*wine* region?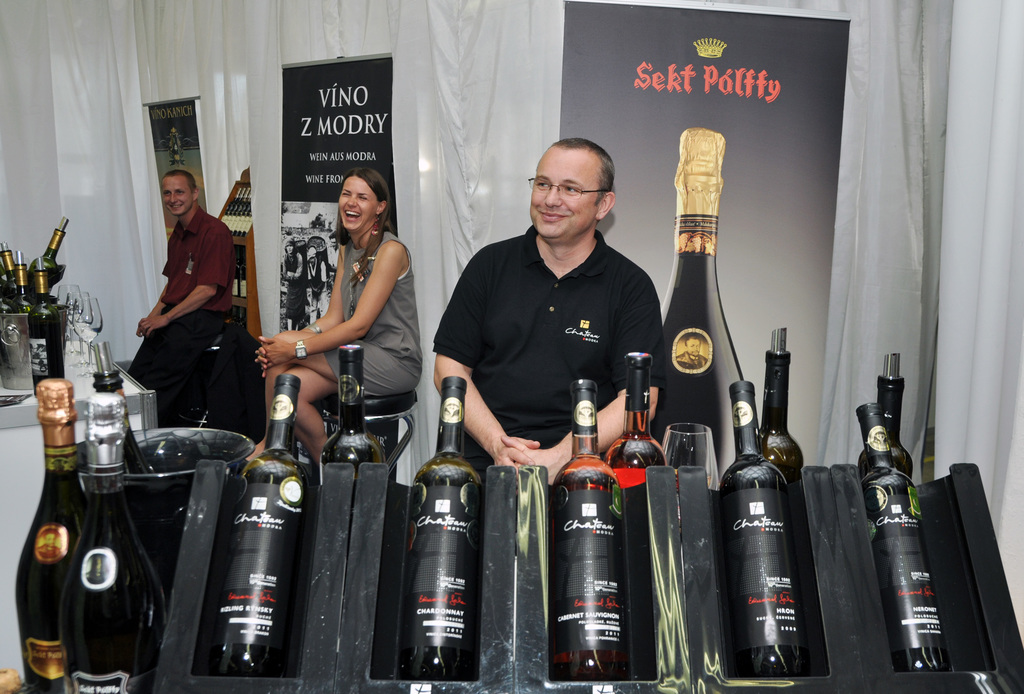
left=404, top=373, right=481, bottom=683
